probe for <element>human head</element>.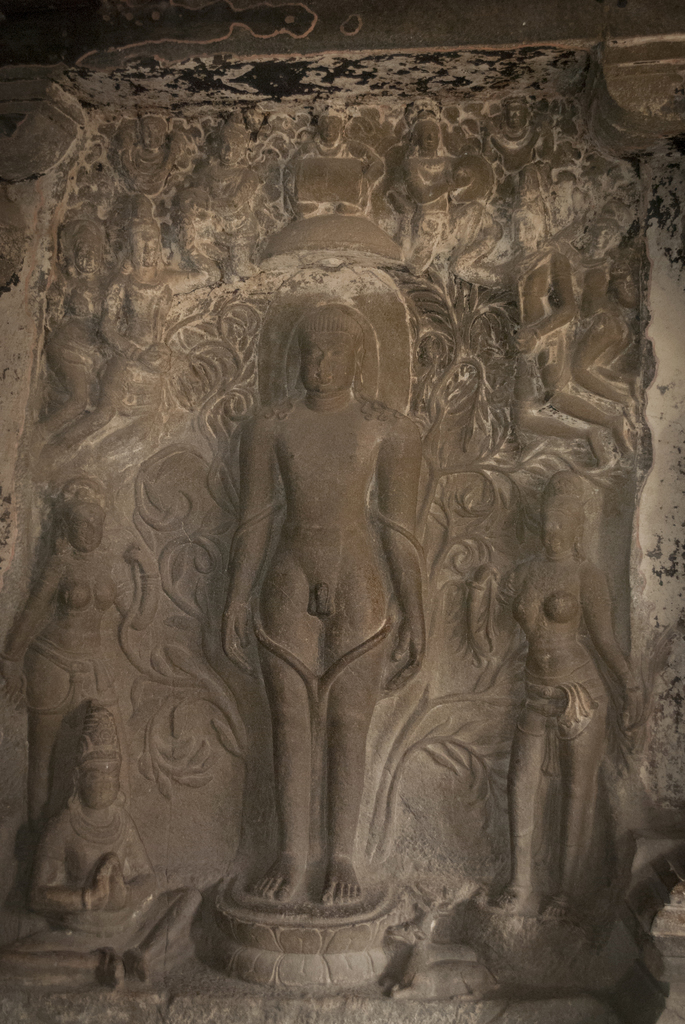
Probe result: 129, 221, 162, 276.
